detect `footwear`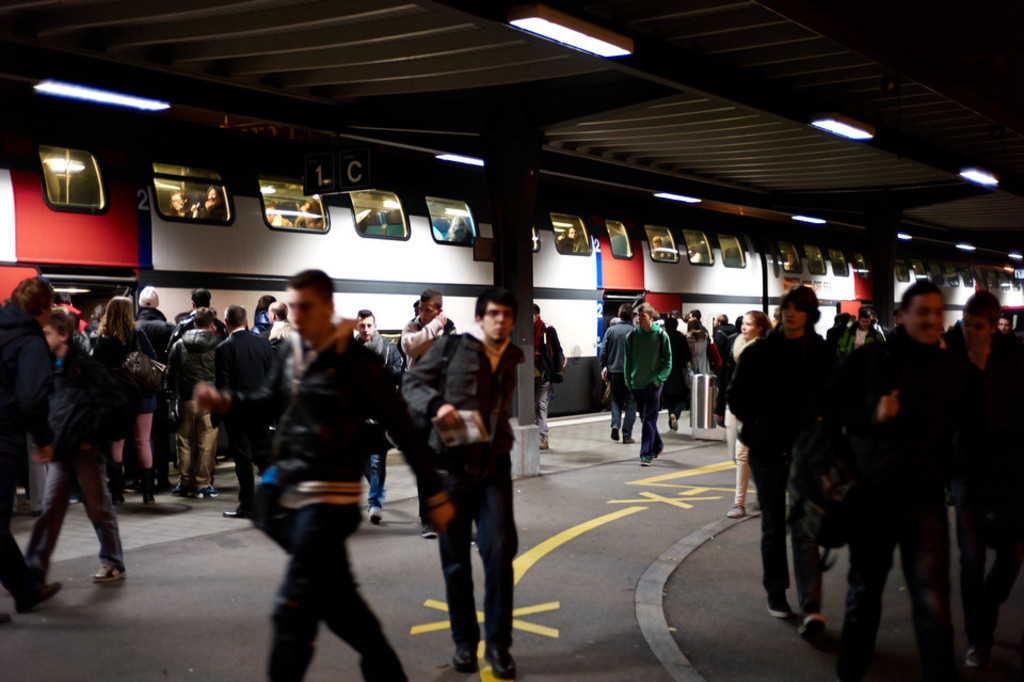
x1=610, y1=425, x2=621, y2=442
